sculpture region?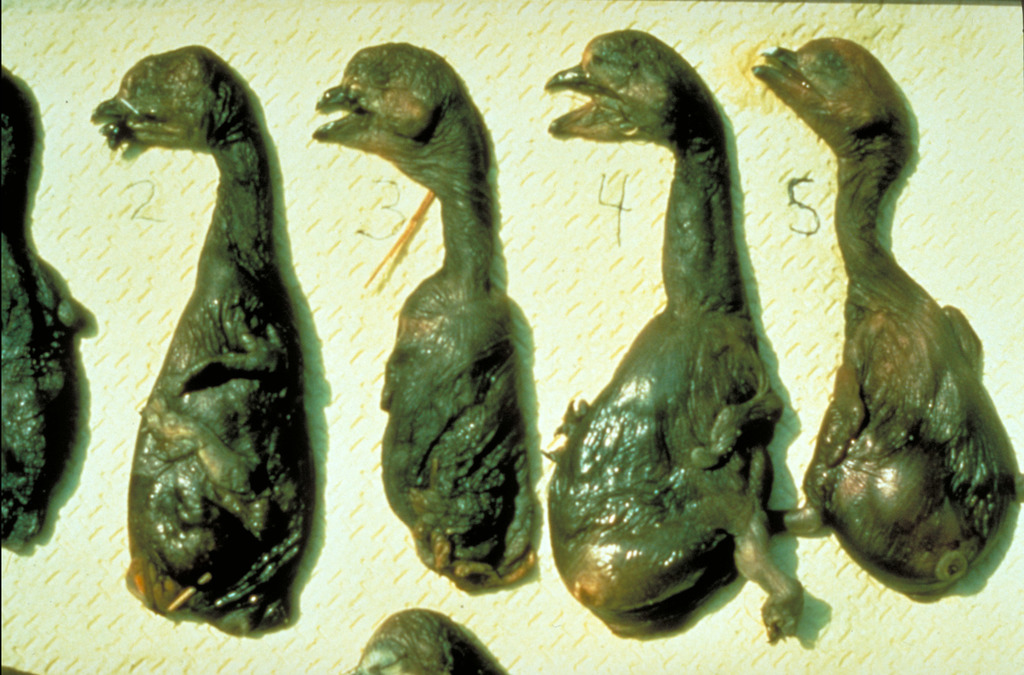
(0,71,95,541)
